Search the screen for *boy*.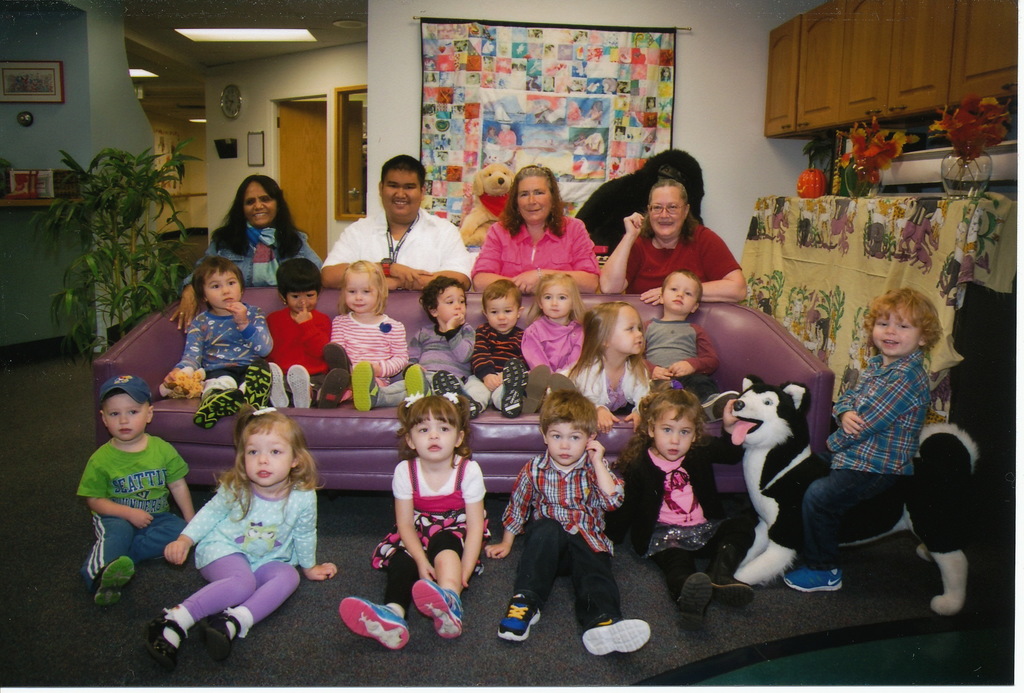
Found at [x1=254, y1=259, x2=331, y2=420].
